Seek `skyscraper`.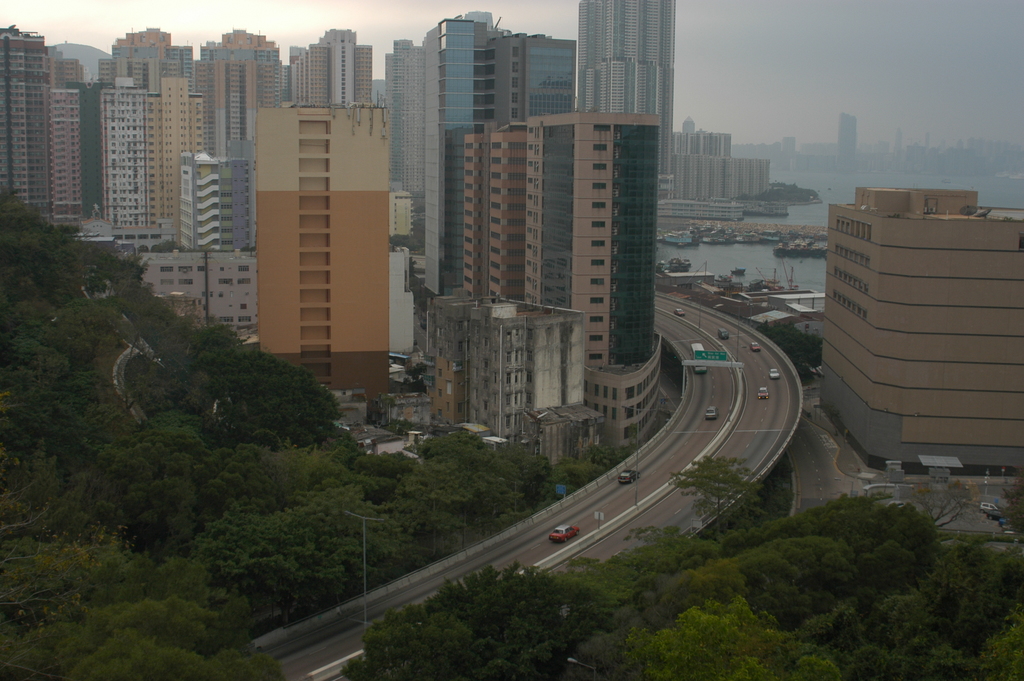
select_region(208, 45, 406, 410).
